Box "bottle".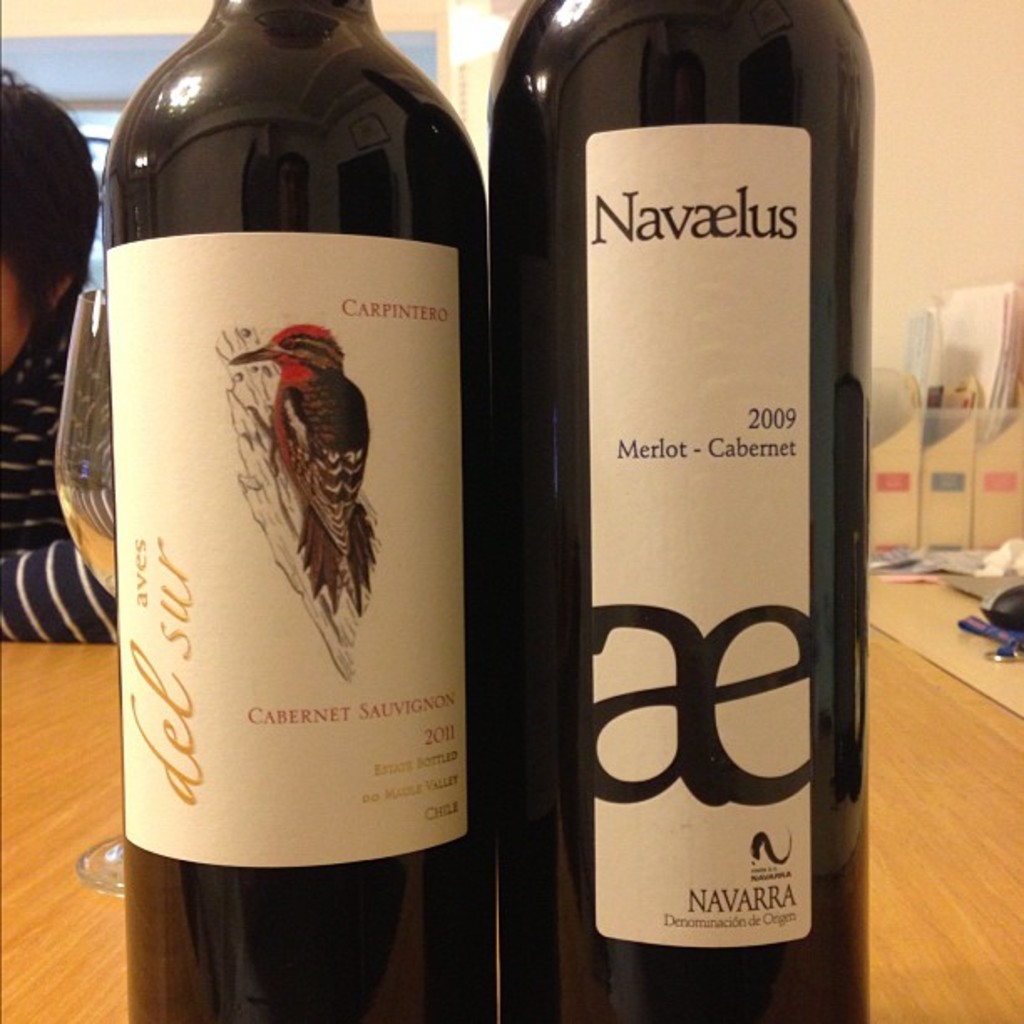
490 0 904 1022.
